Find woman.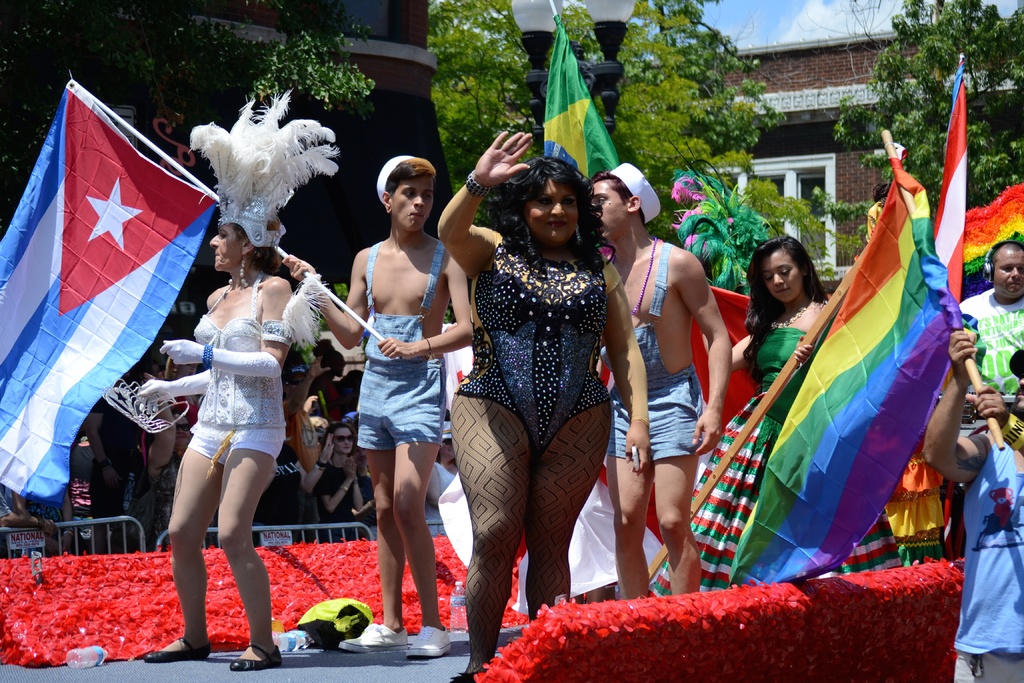
bbox=[443, 124, 634, 664].
